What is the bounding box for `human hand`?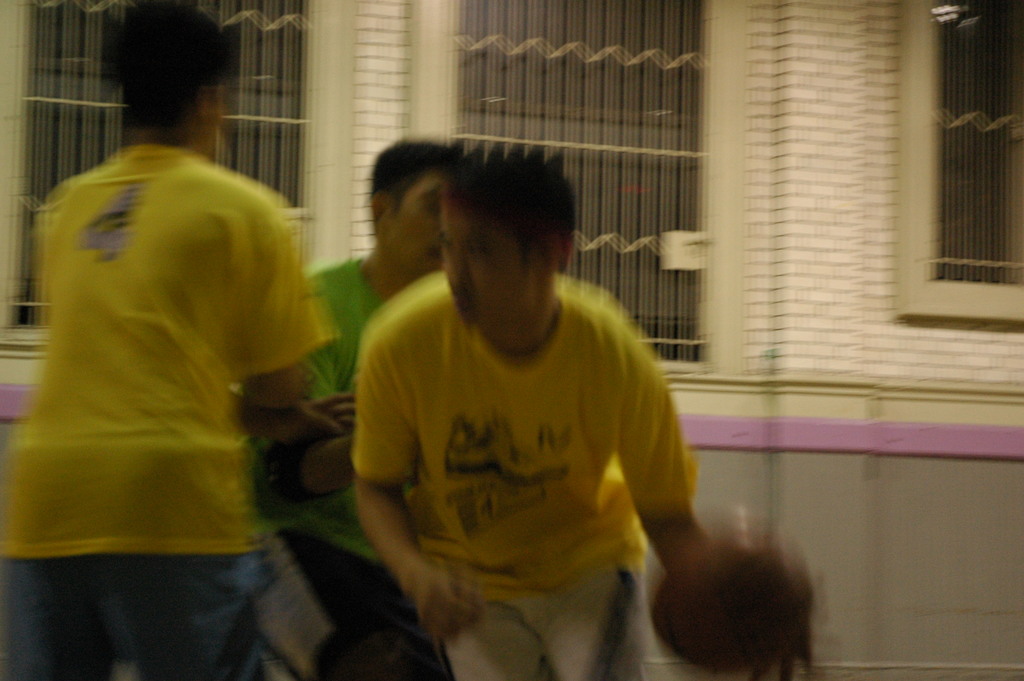
Rect(414, 553, 490, 644).
